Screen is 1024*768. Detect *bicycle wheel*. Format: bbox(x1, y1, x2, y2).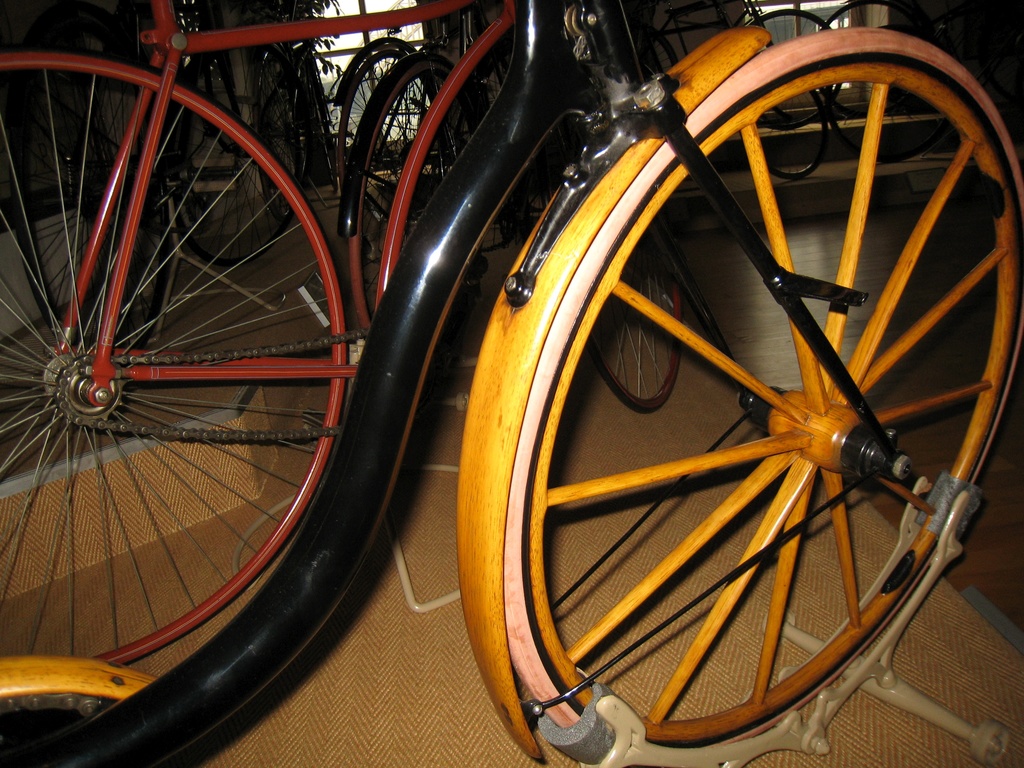
bbox(735, 6, 860, 126).
